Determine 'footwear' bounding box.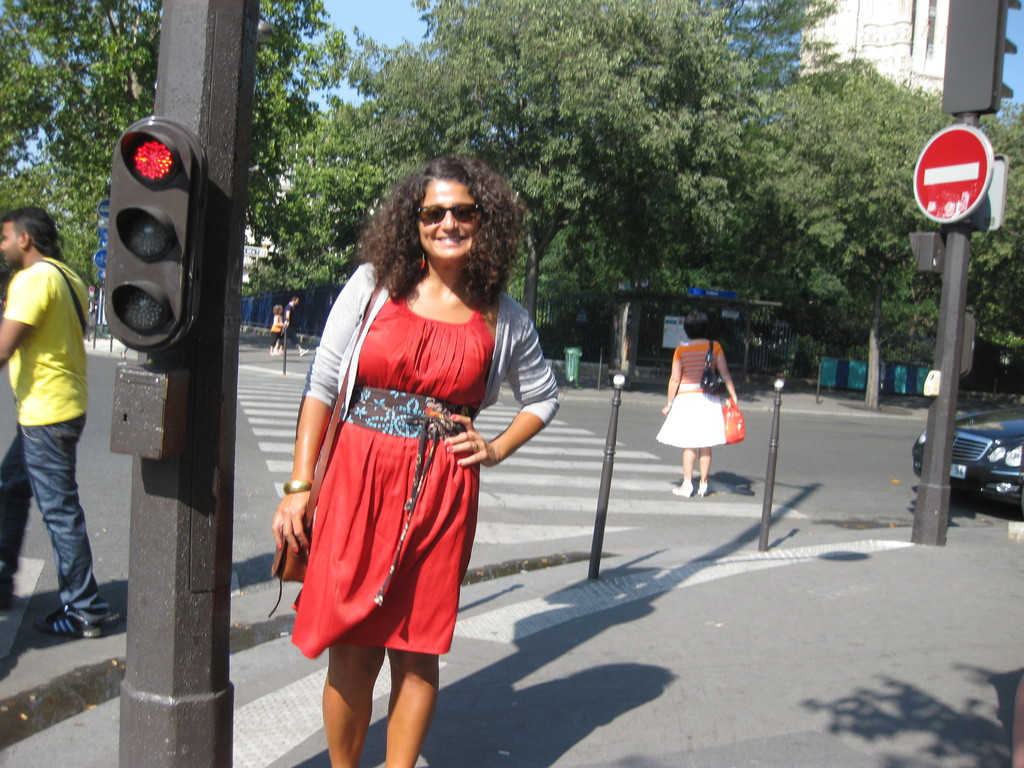
Determined: (33, 604, 108, 640).
